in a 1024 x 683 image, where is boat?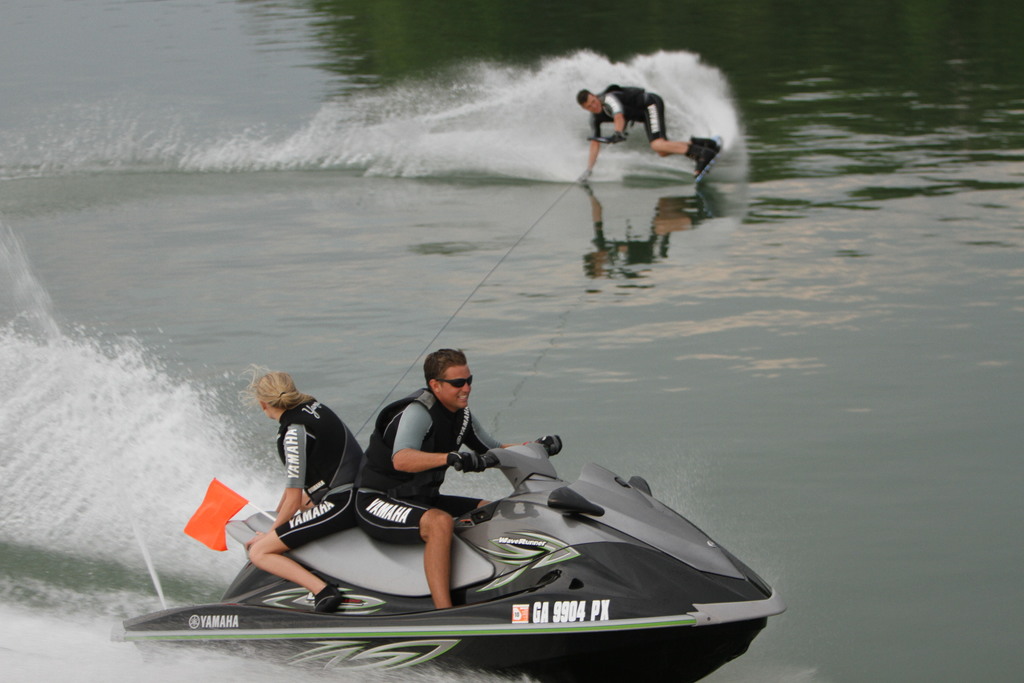
[106,371,824,682].
